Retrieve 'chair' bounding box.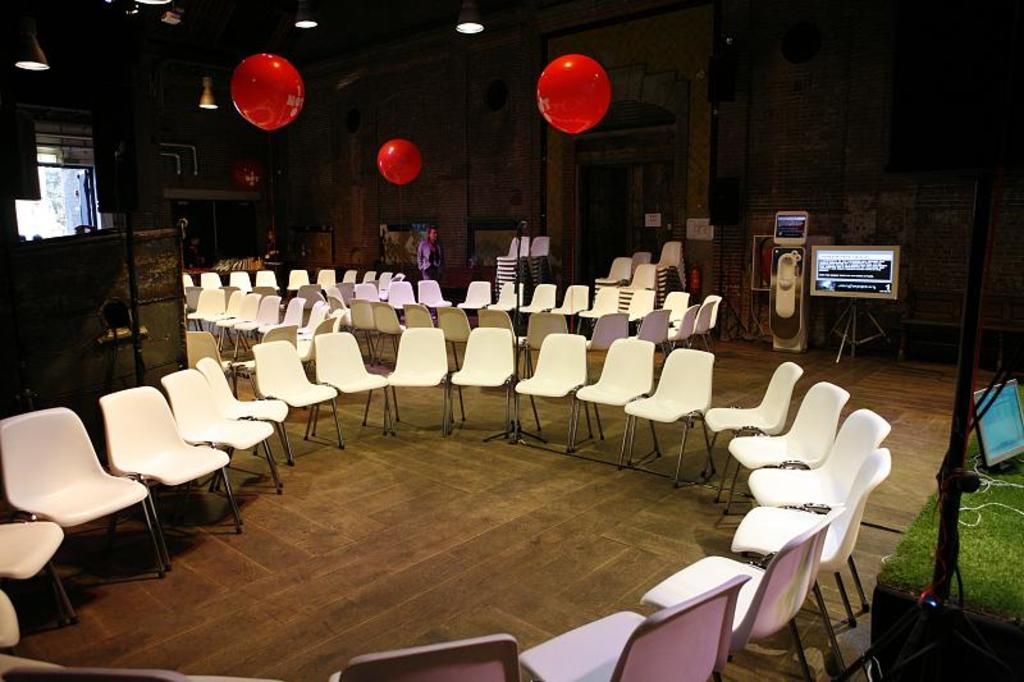
Bounding box: 412/275/449/308.
